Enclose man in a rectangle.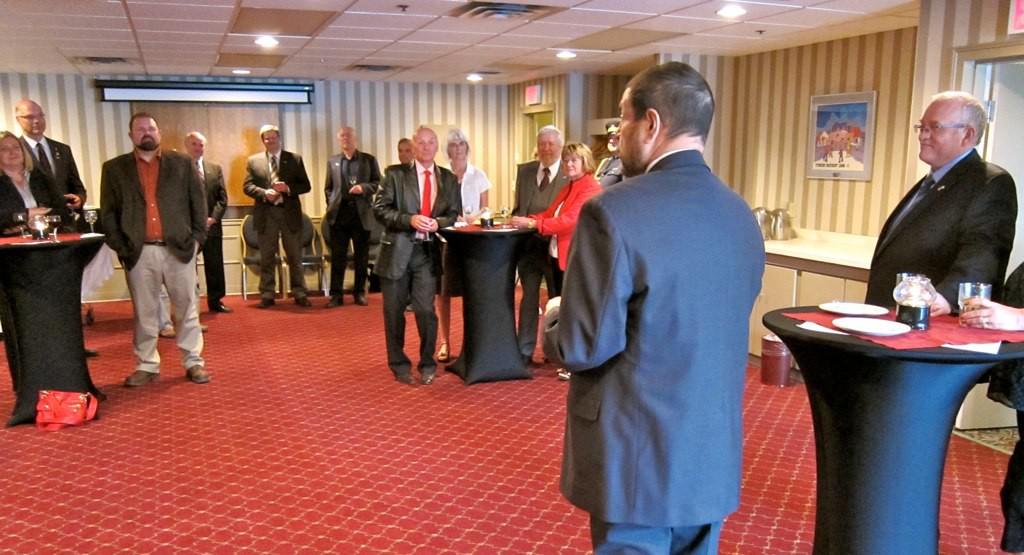
left=183, top=129, right=229, bottom=315.
